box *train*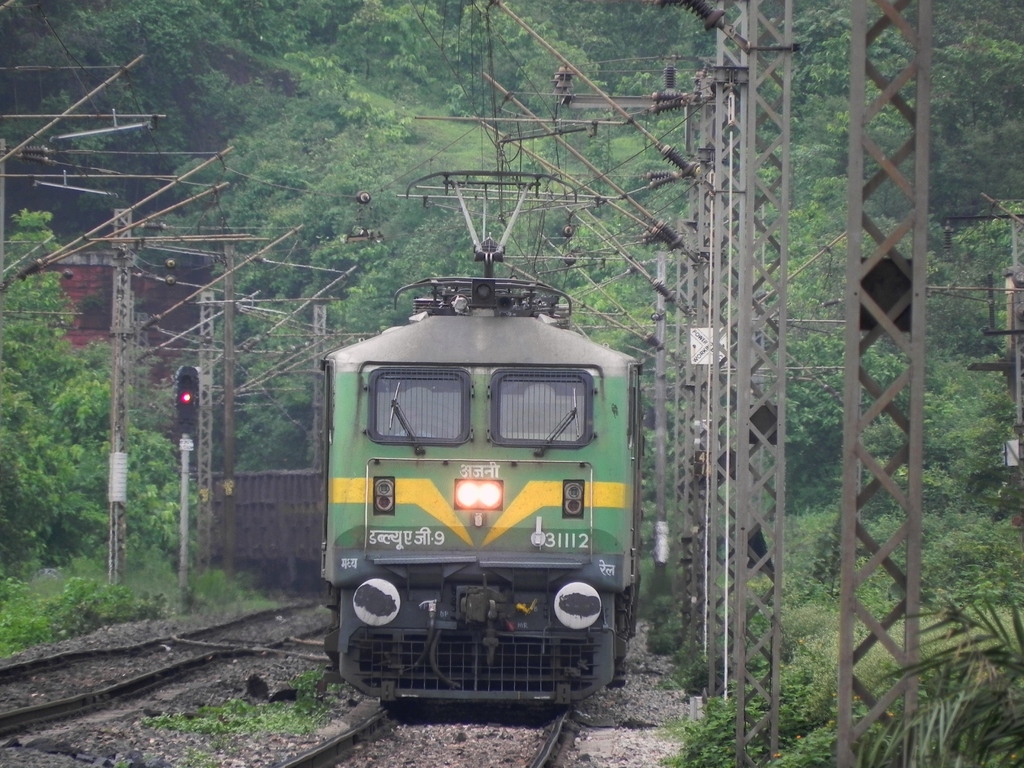
211, 172, 644, 708
